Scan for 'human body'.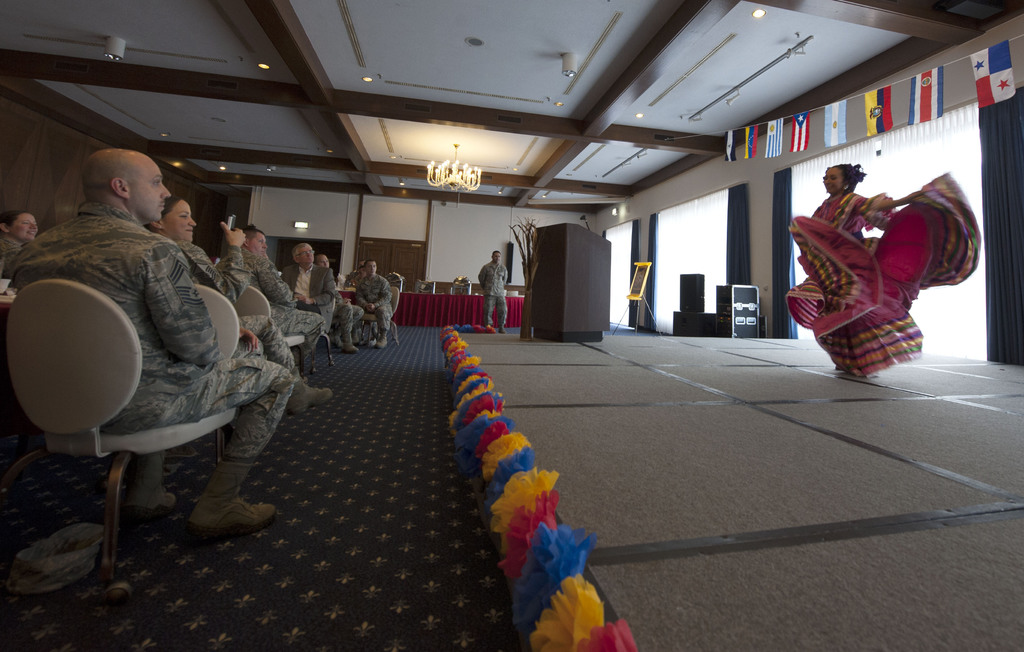
Scan result: region(0, 234, 26, 266).
